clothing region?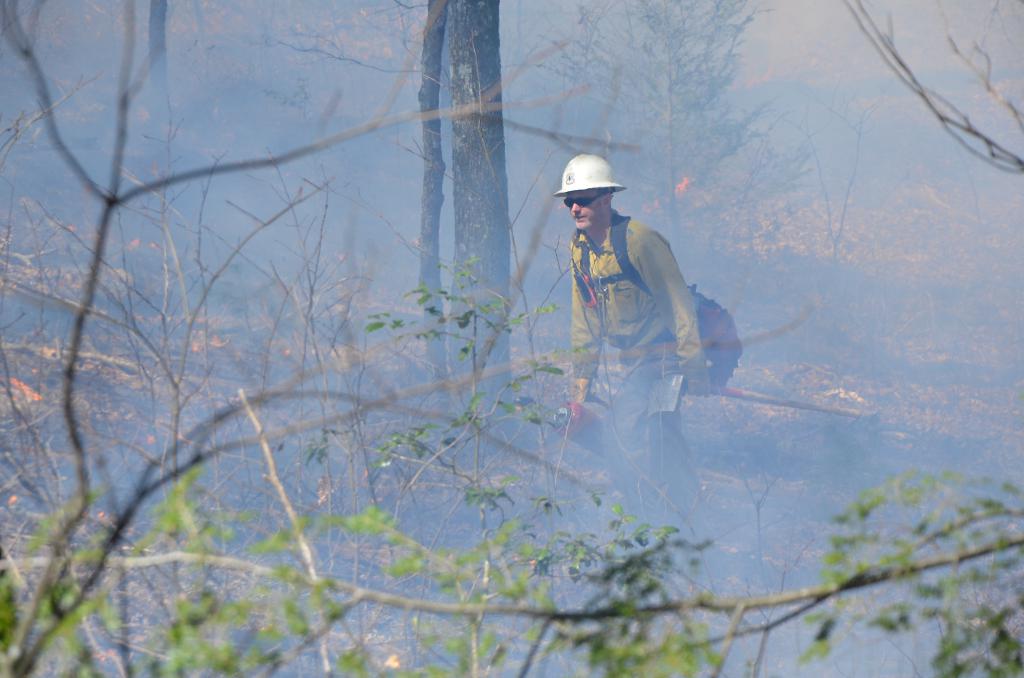
(556, 185, 712, 463)
